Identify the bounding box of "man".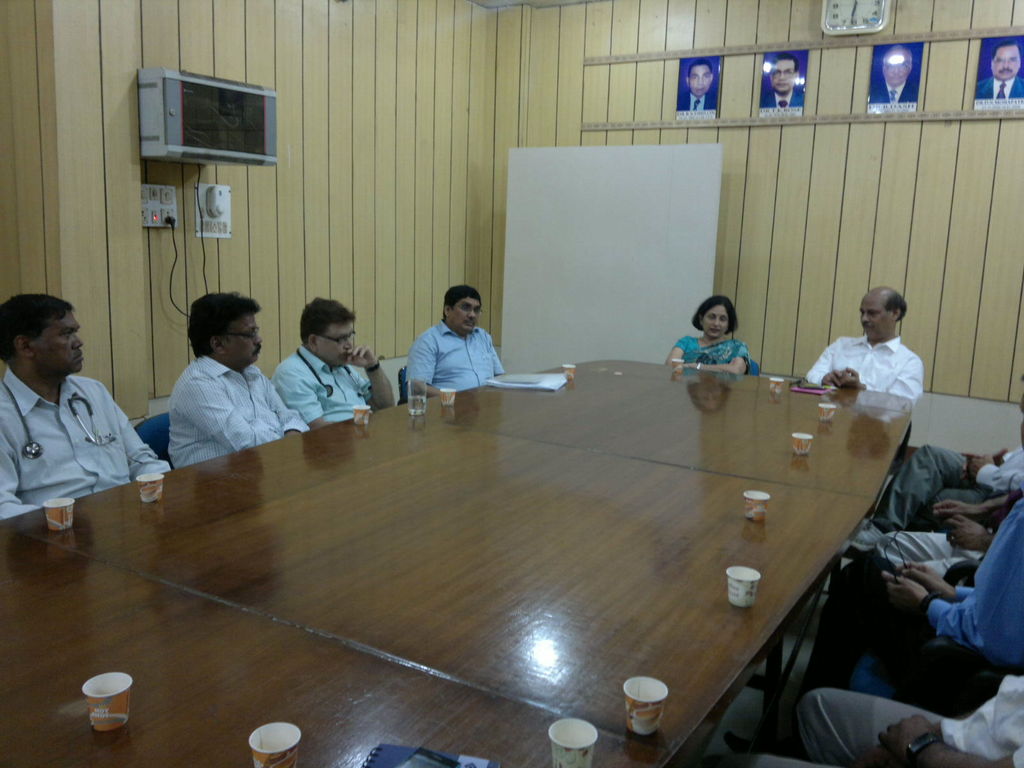
168 290 312 468.
